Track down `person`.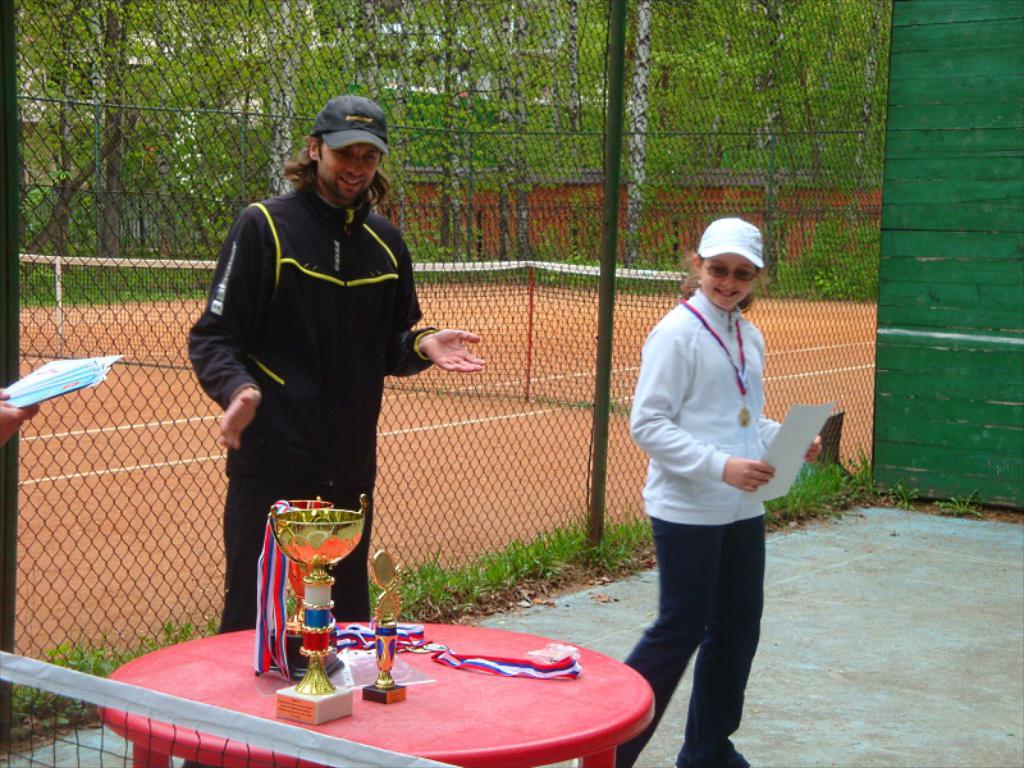
Tracked to 627 221 824 767.
